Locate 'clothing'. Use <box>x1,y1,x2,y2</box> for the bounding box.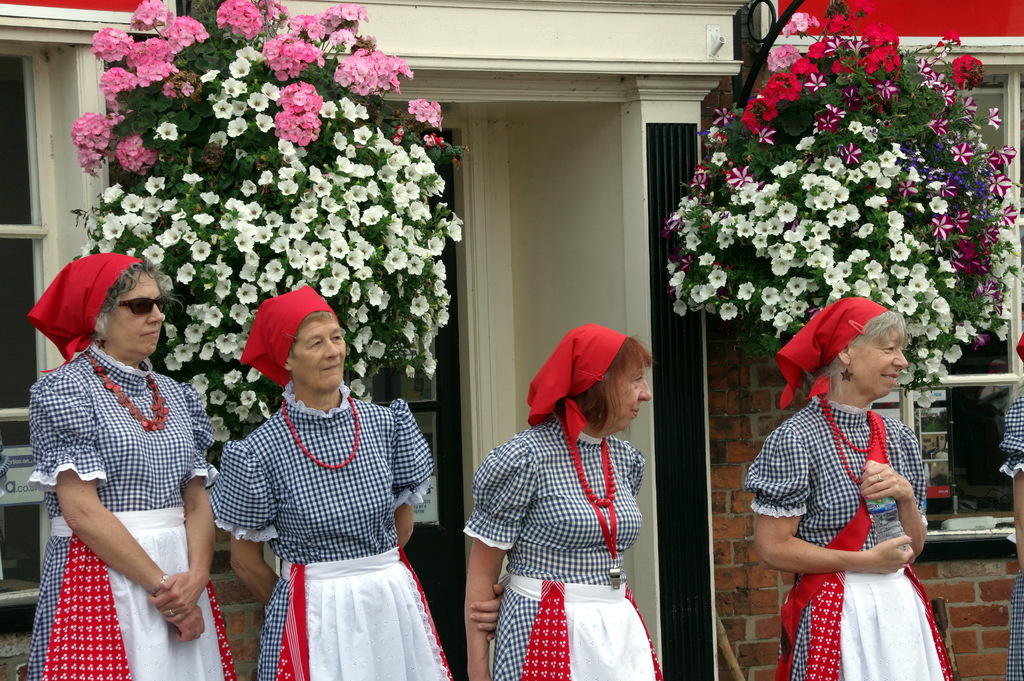
<box>746,388,962,680</box>.
